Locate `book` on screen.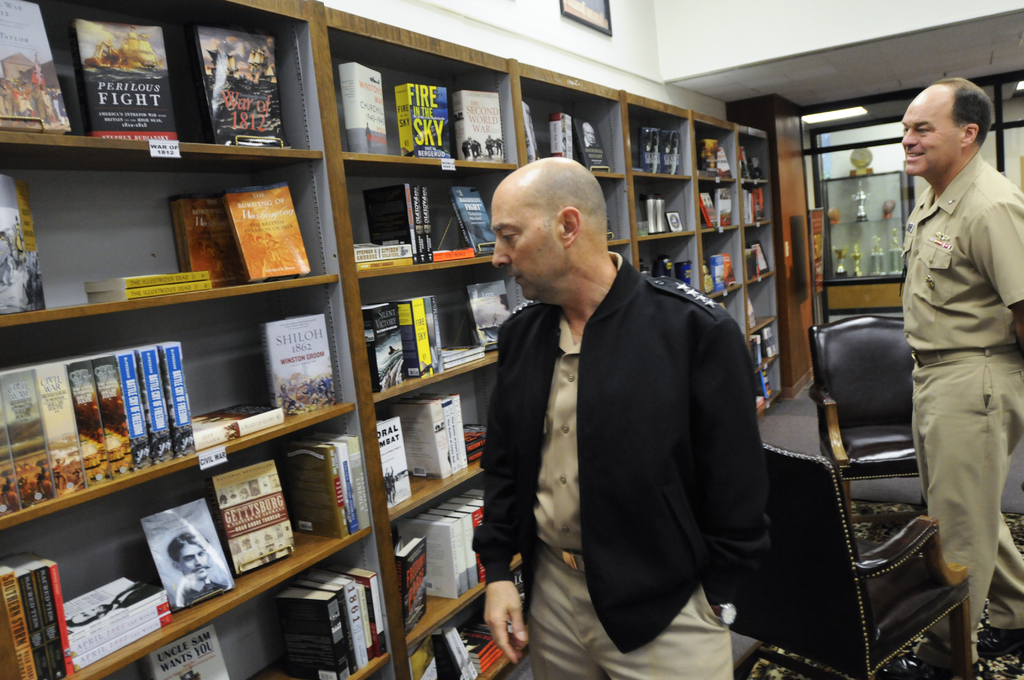
On screen at bbox=[200, 27, 286, 143].
